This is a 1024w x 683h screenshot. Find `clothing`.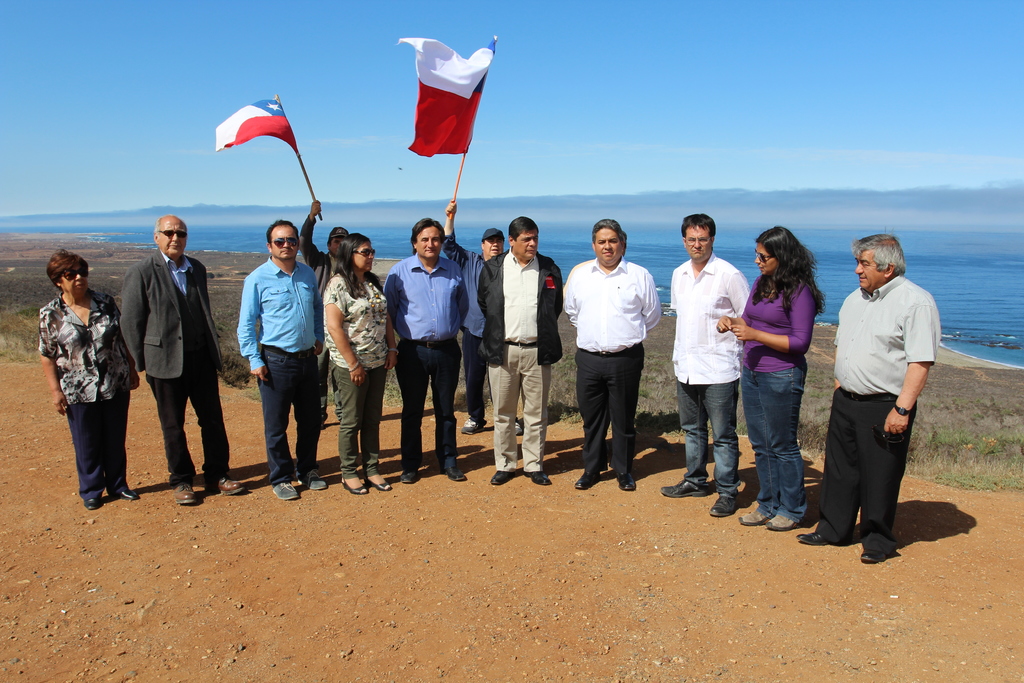
Bounding box: <box>478,247,566,471</box>.
